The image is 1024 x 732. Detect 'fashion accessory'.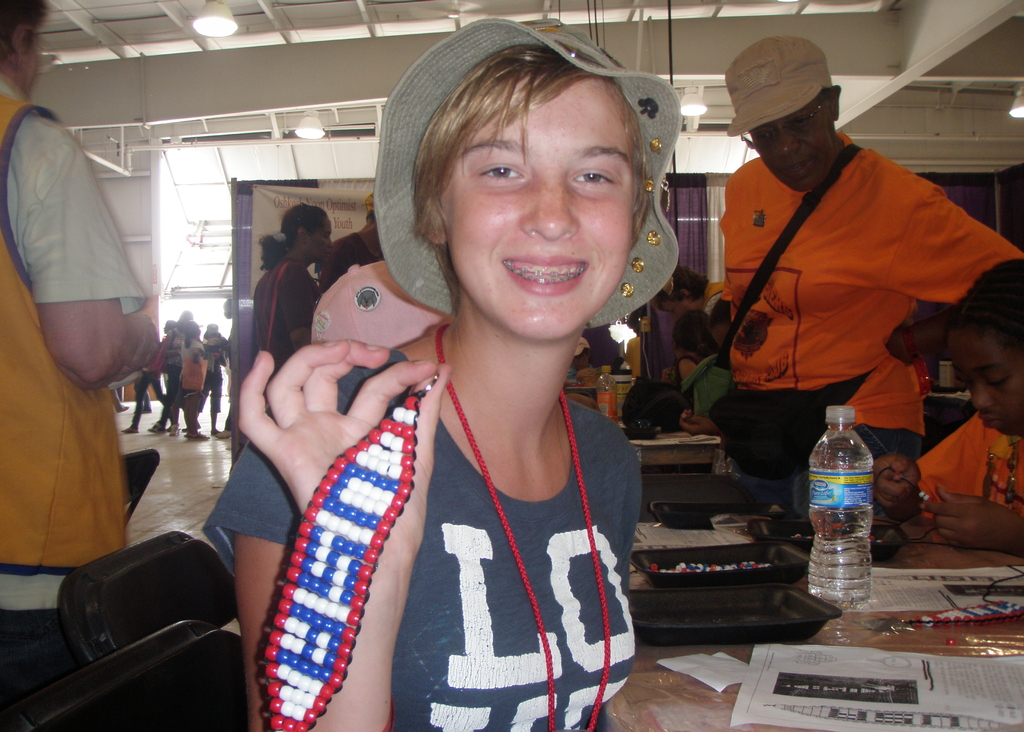
Detection: box=[435, 321, 612, 731].
